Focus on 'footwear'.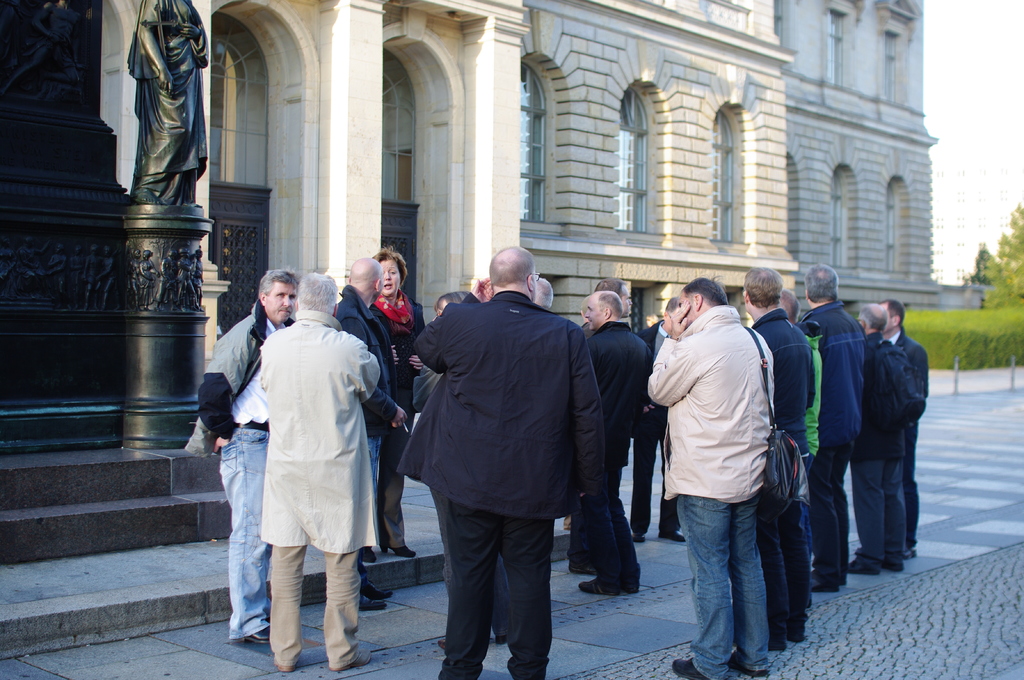
Focused at pyautogui.locateOnScreen(329, 647, 374, 670).
